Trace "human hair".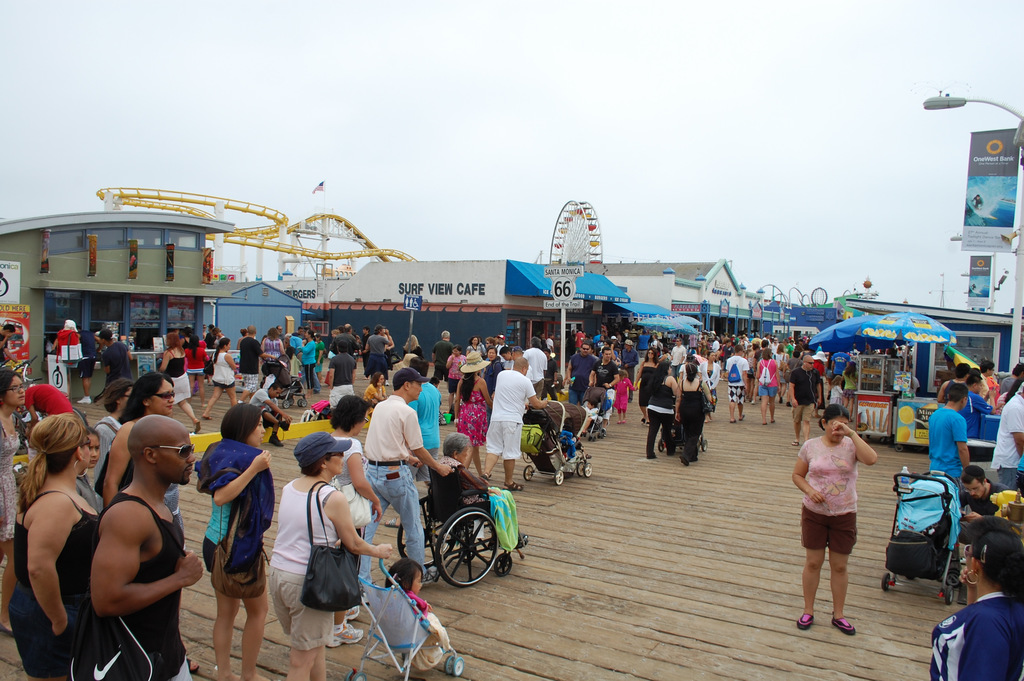
Traced to Rect(947, 383, 970, 398).
